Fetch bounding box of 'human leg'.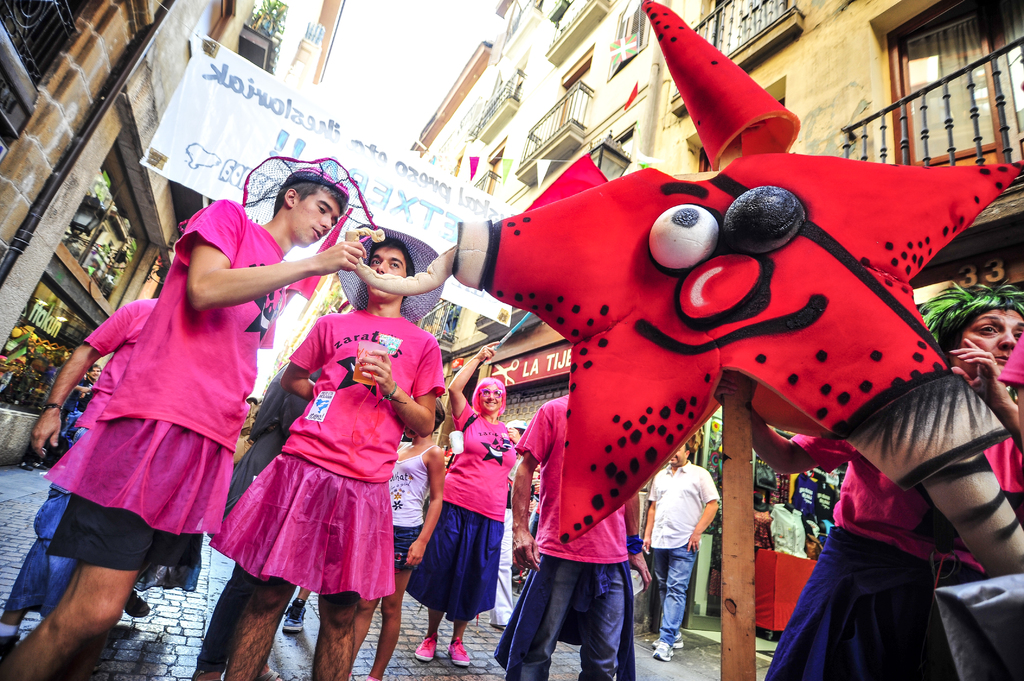
Bbox: <box>0,547,131,680</box>.
